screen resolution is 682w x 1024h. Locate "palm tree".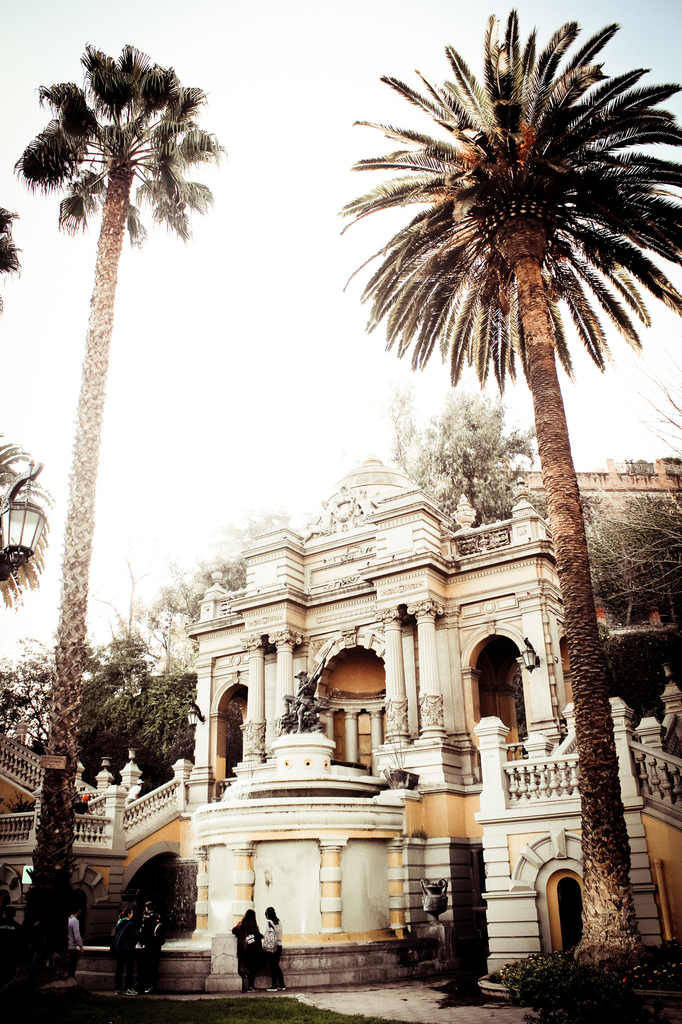
bbox=[328, 3, 681, 975].
